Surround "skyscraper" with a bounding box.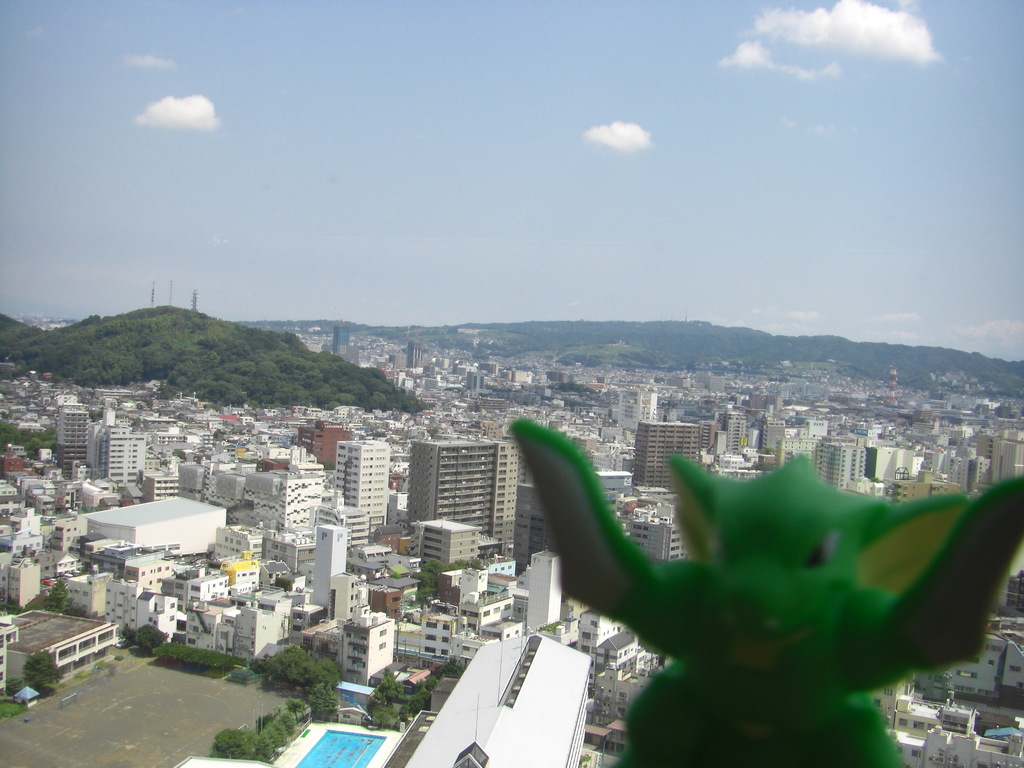
rect(399, 427, 497, 528).
